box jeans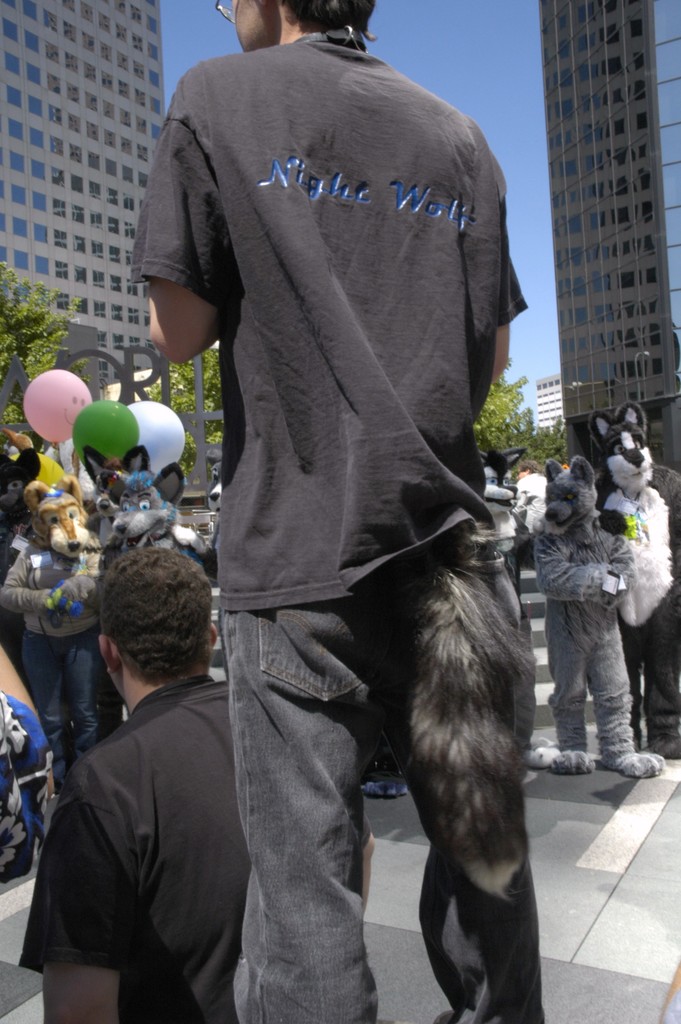
x1=225, y1=530, x2=545, y2=1023
